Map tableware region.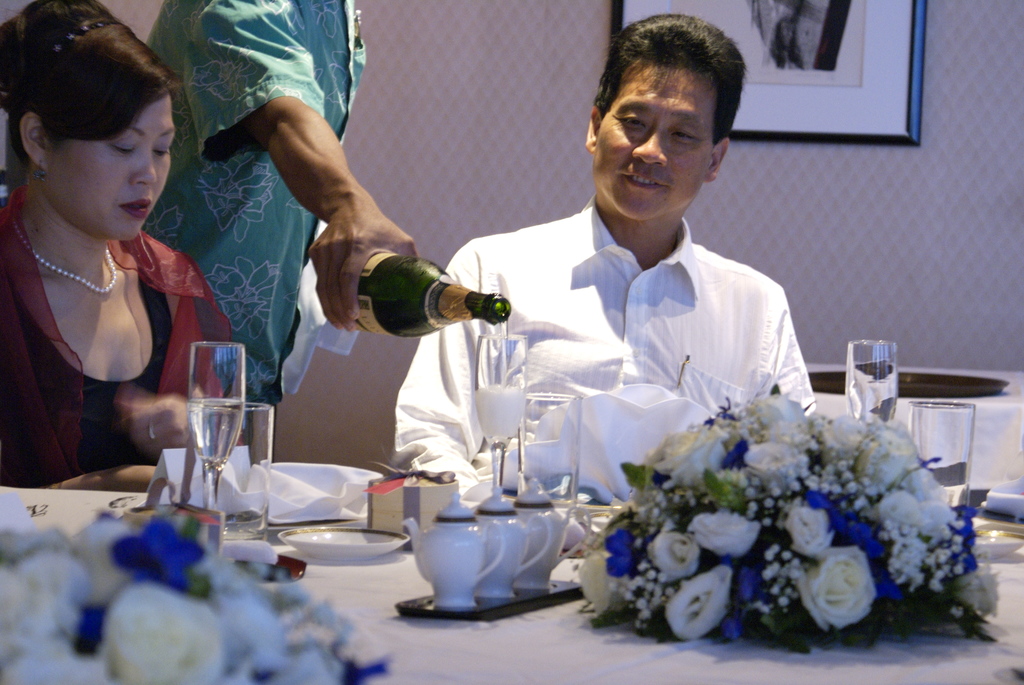
Mapped to (470,326,538,511).
